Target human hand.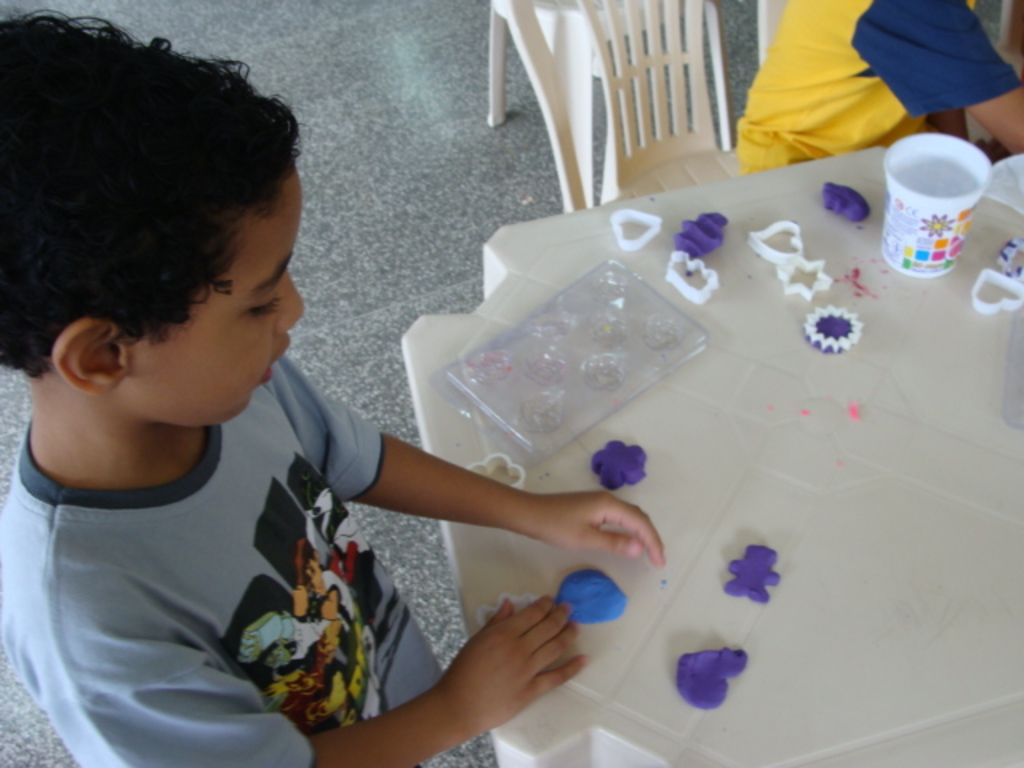
Target region: <region>530, 485, 667, 573</region>.
